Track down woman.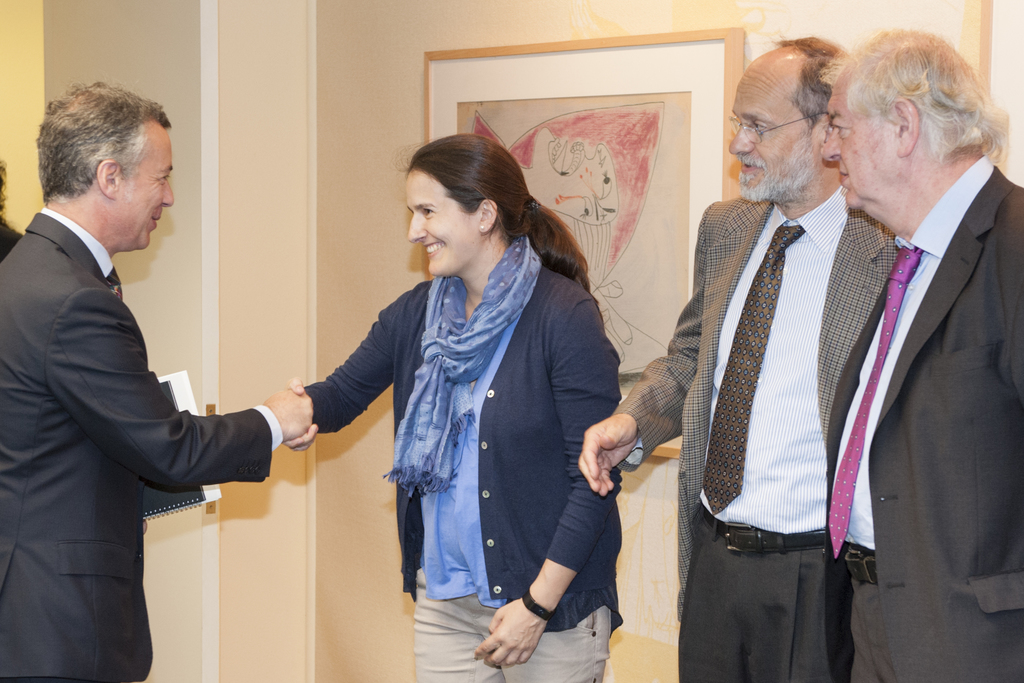
Tracked to x1=274, y1=137, x2=631, y2=676.
